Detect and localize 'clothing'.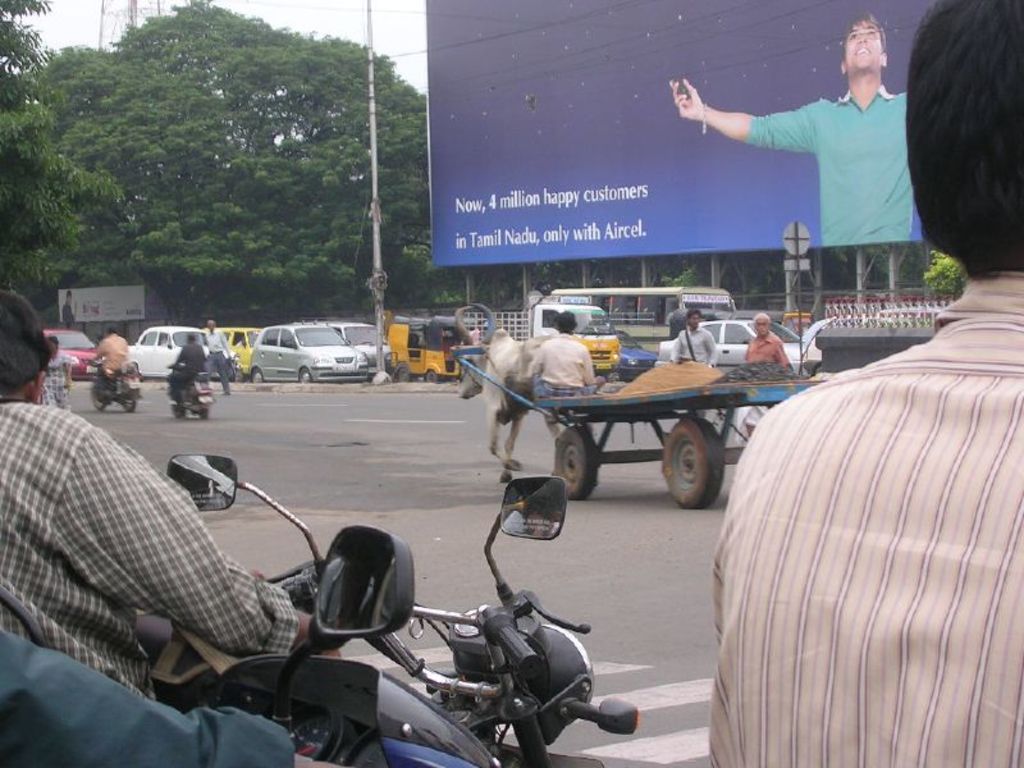
Localized at (0, 634, 294, 767).
